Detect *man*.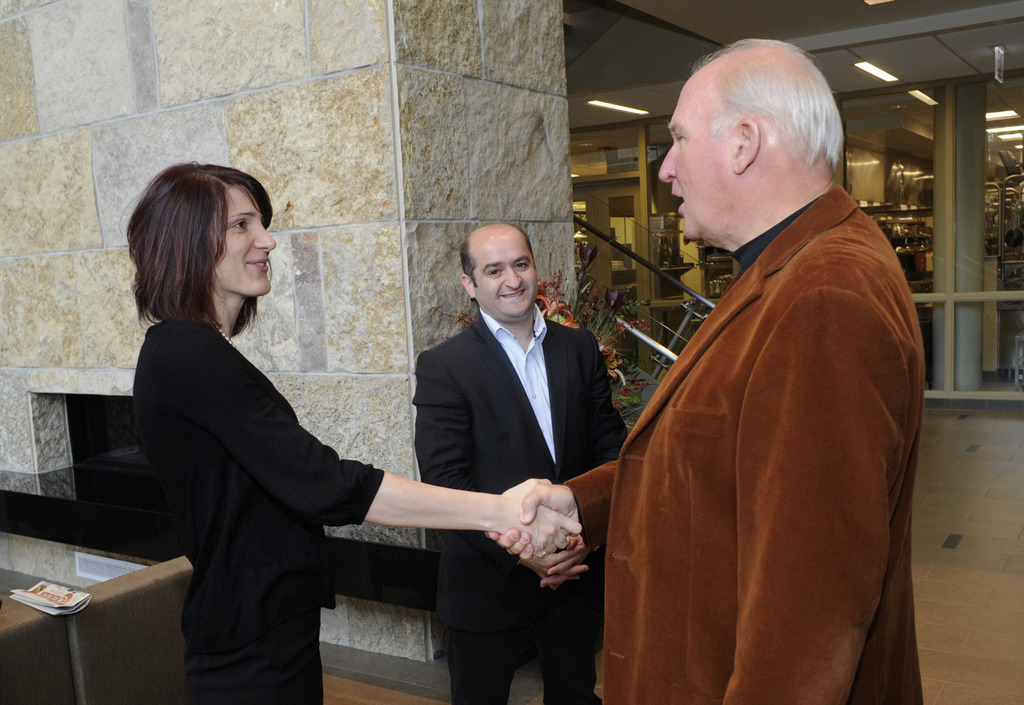
Detected at 488/37/930/704.
